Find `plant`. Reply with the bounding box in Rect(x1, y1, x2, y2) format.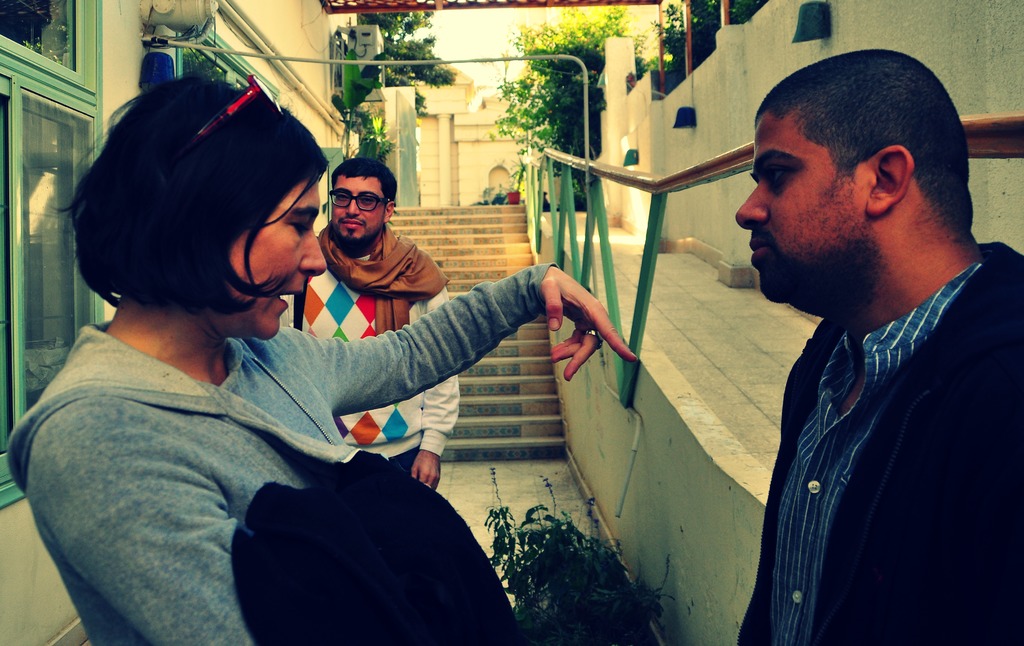
Rect(354, 98, 399, 164).
